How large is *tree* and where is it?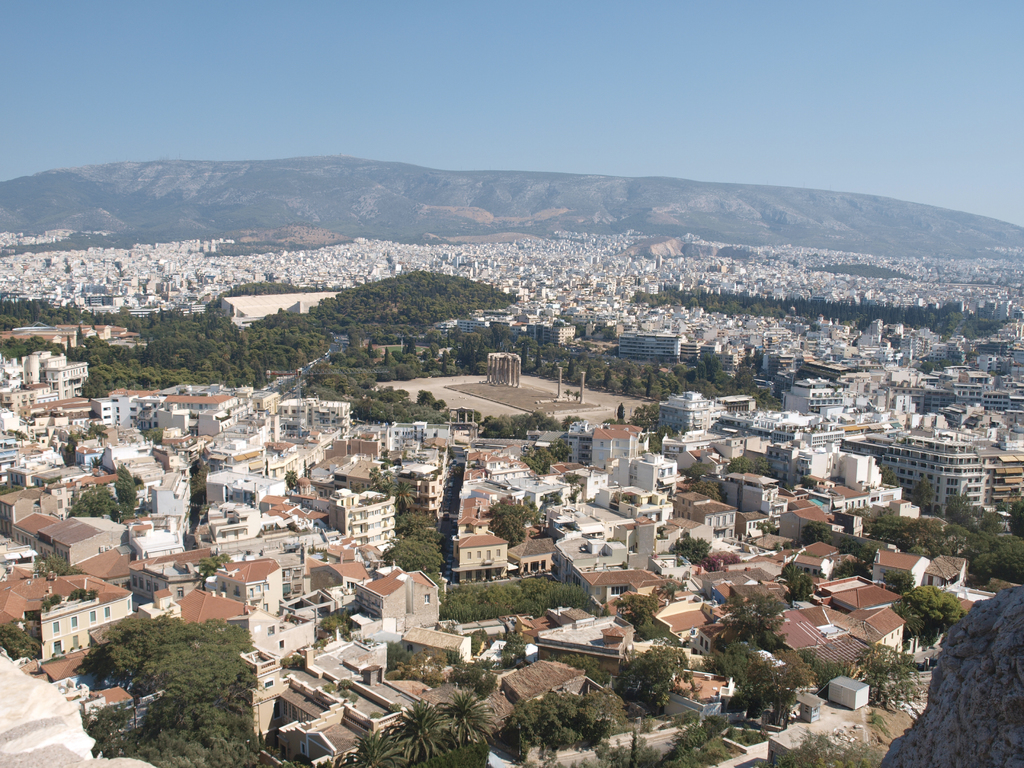
Bounding box: box(761, 728, 883, 767).
